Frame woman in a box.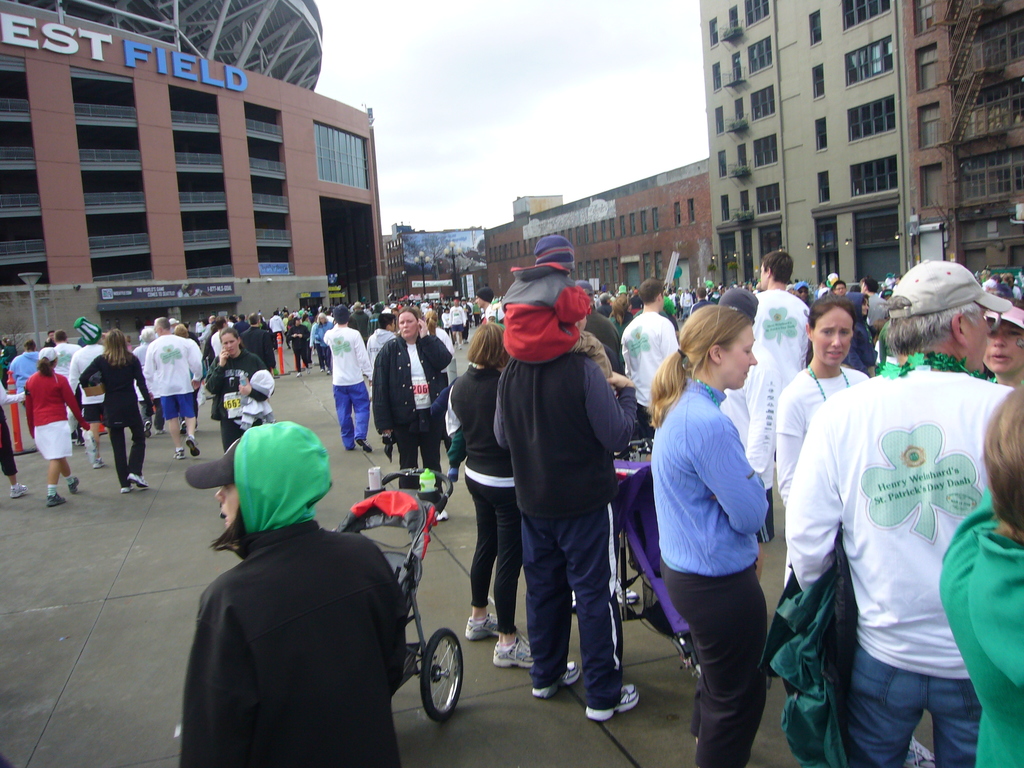
rect(365, 305, 456, 513).
